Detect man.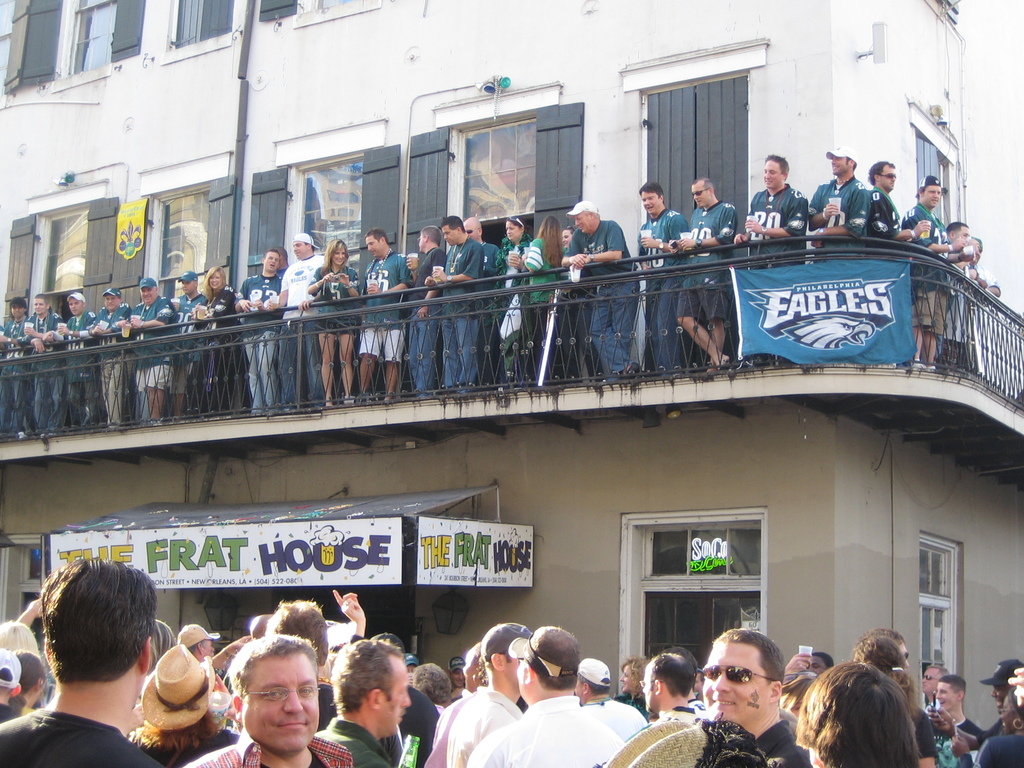
Detected at [left=181, top=634, right=355, bottom=767].
